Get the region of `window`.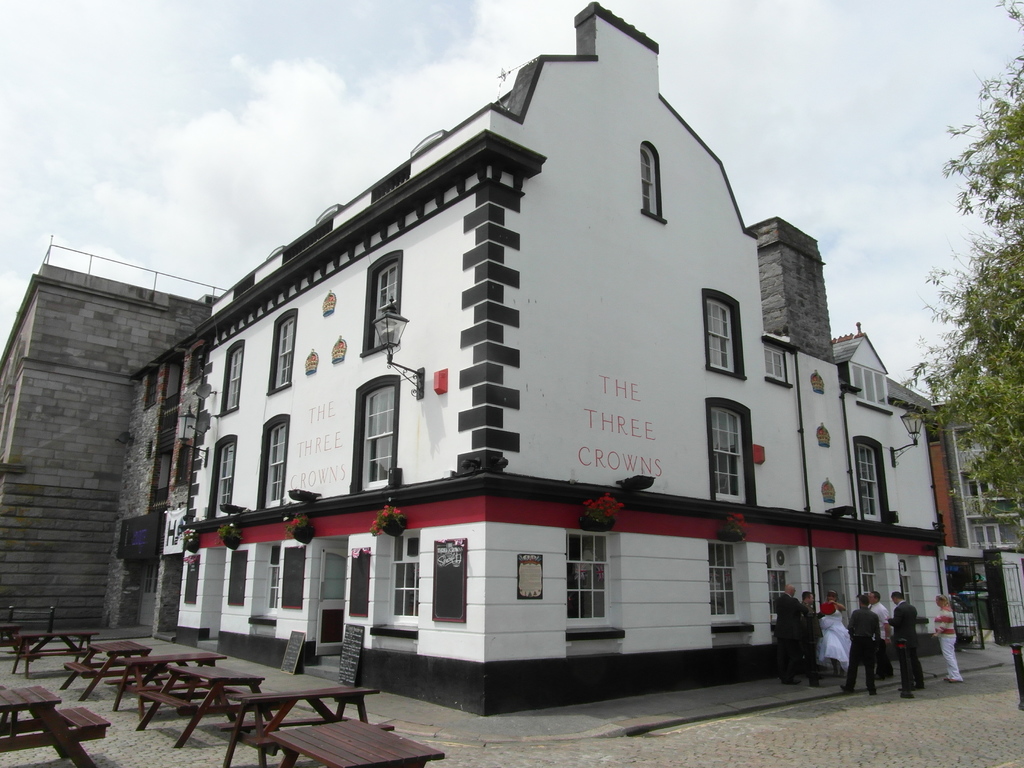
<box>957,476,996,500</box>.
